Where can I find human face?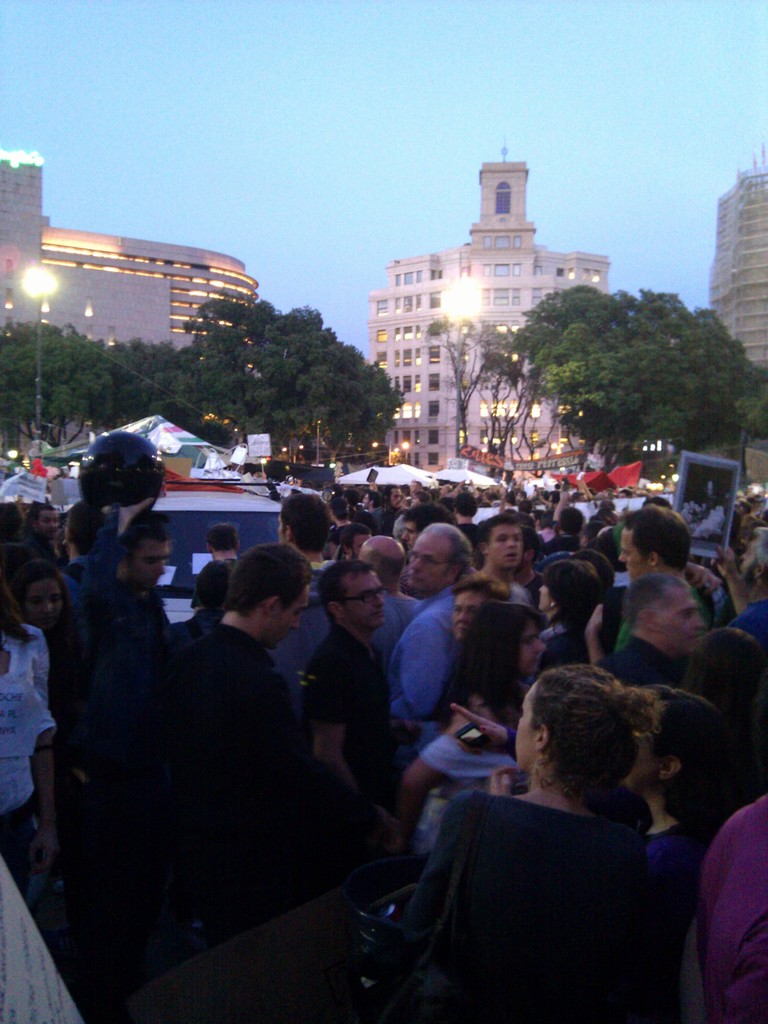
You can find it at <region>138, 533, 174, 591</region>.
